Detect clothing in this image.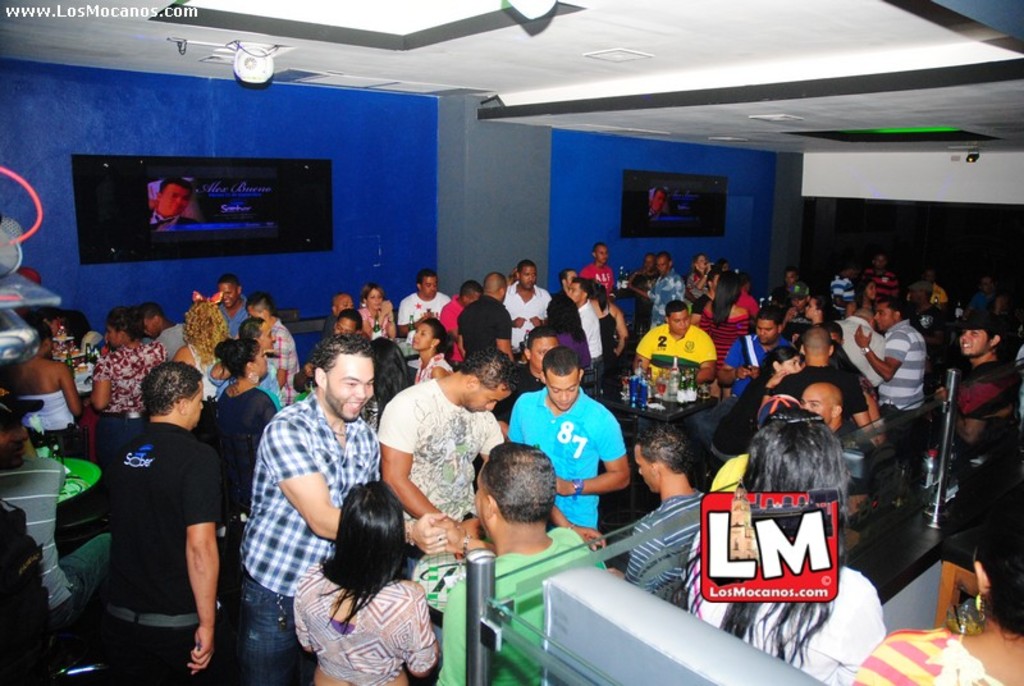
Detection: 835:314:886:389.
